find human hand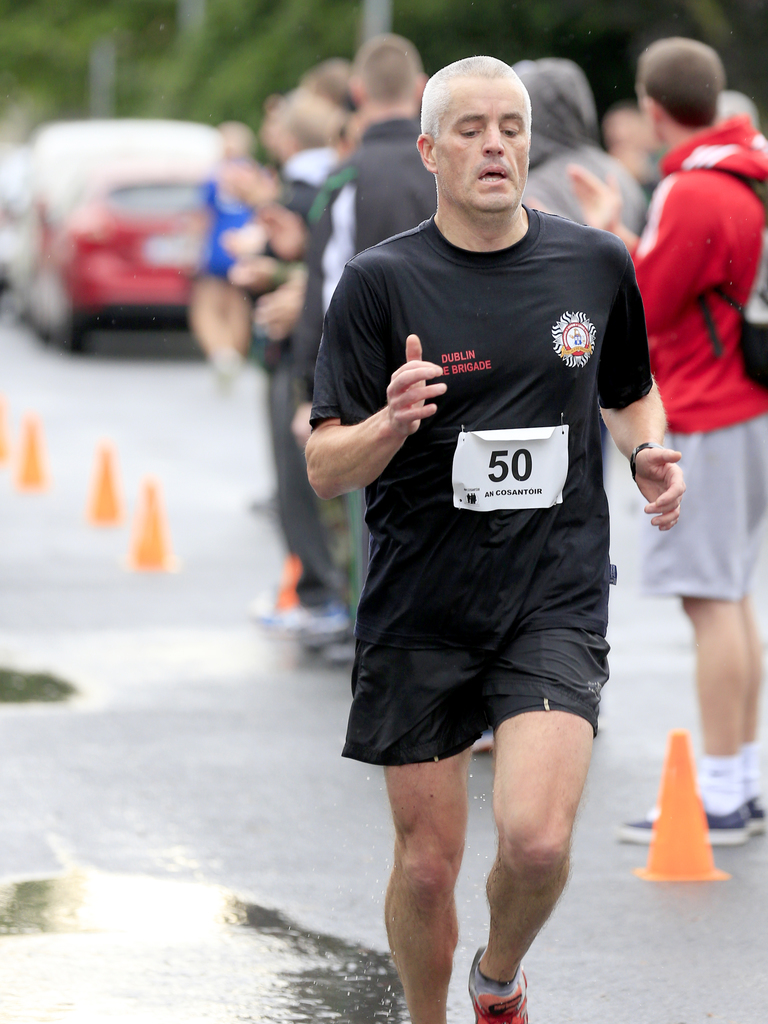
{"left": 561, "top": 160, "right": 625, "bottom": 228}
